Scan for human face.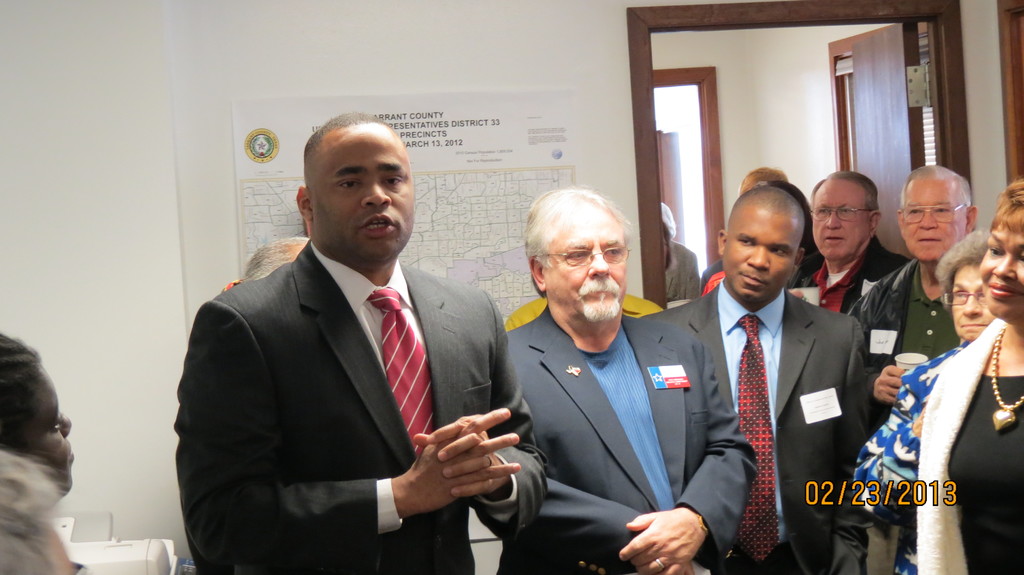
Scan result: <box>308,124,410,261</box>.
